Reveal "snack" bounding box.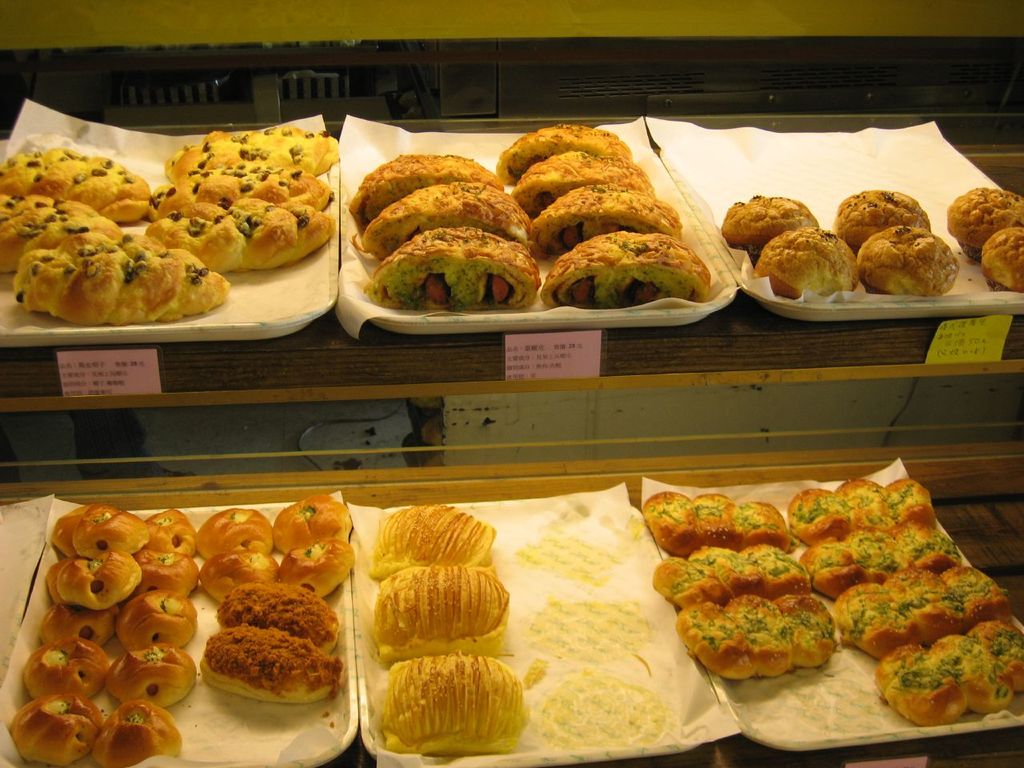
Revealed: 147, 177, 331, 205.
